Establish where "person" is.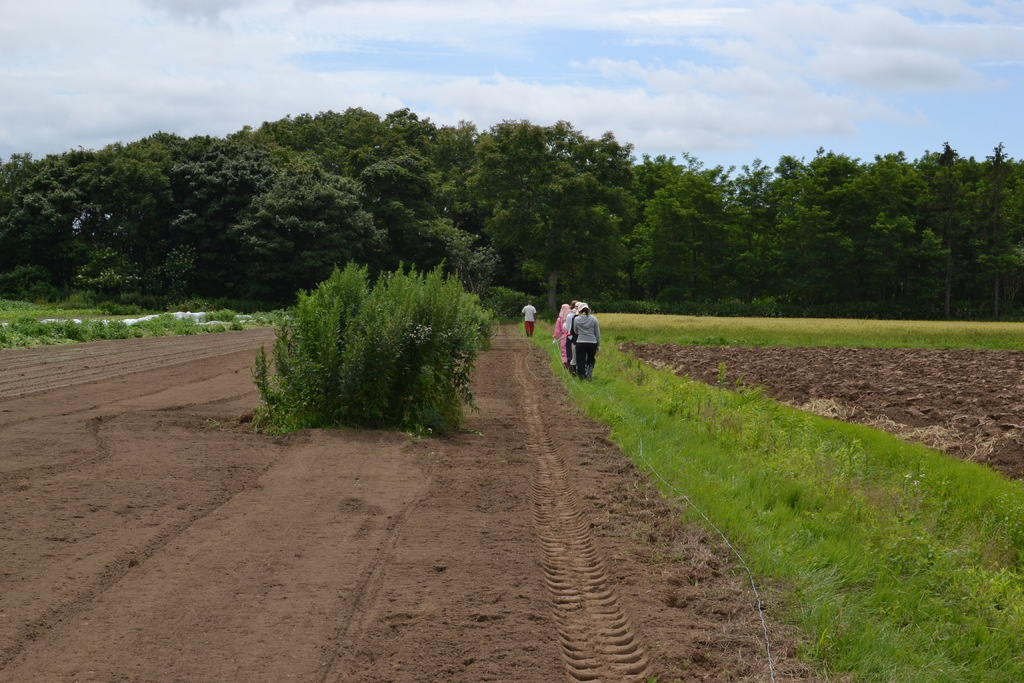
Established at l=550, t=299, r=568, b=366.
